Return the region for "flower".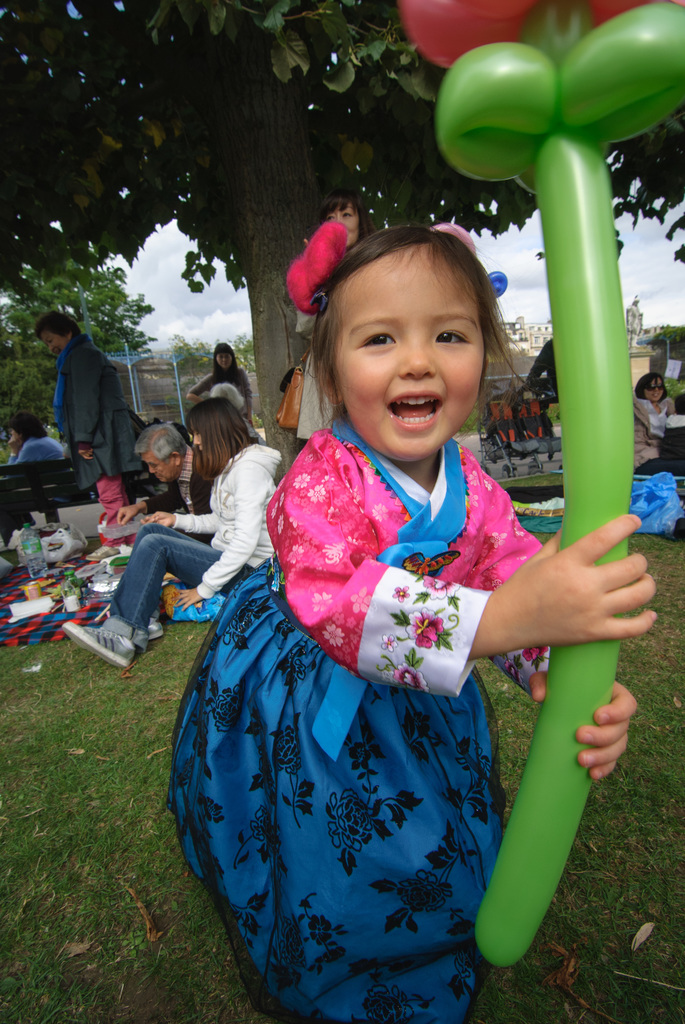
<bbox>374, 503, 391, 526</bbox>.
